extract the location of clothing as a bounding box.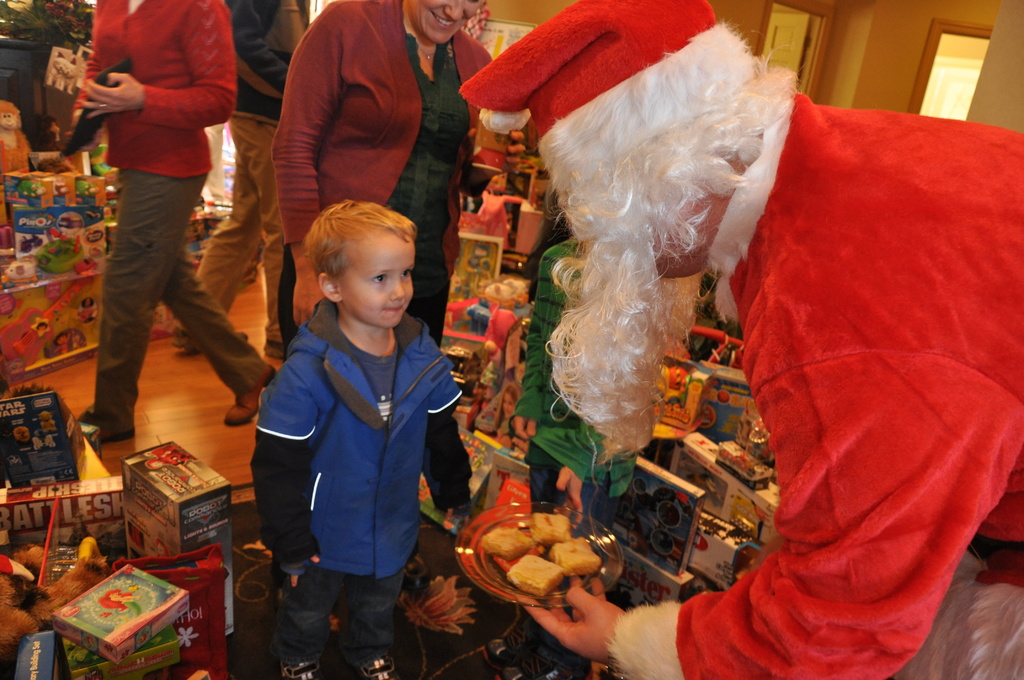
bbox(196, 0, 309, 343).
